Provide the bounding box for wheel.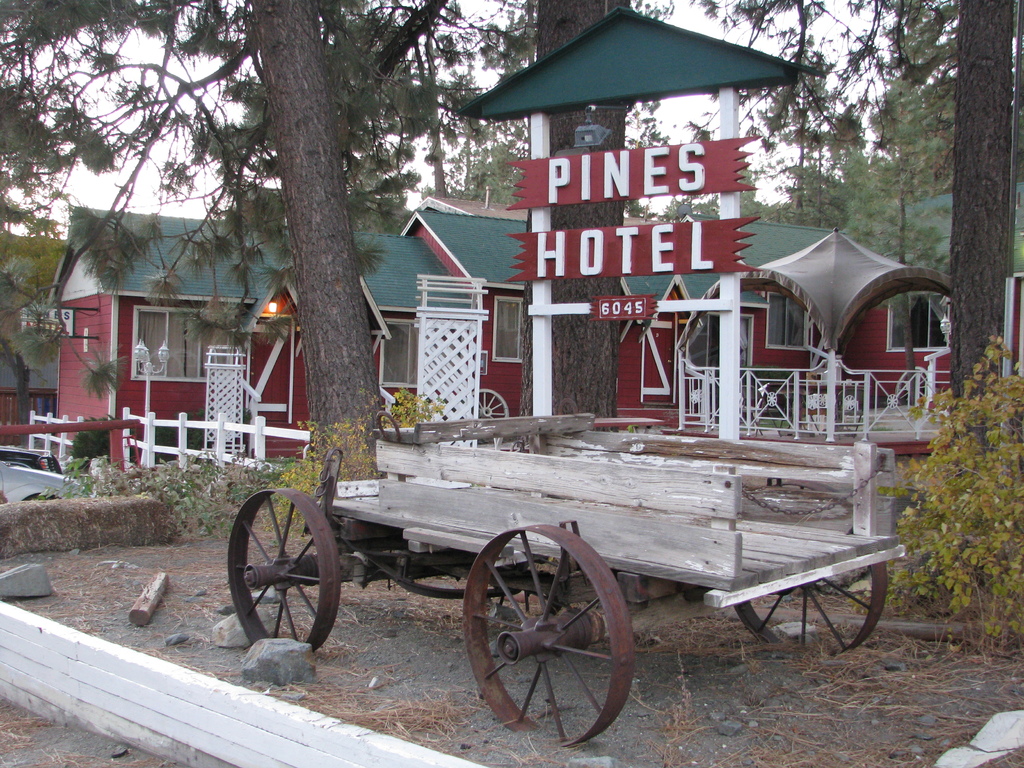
[x1=479, y1=386, x2=509, y2=420].
